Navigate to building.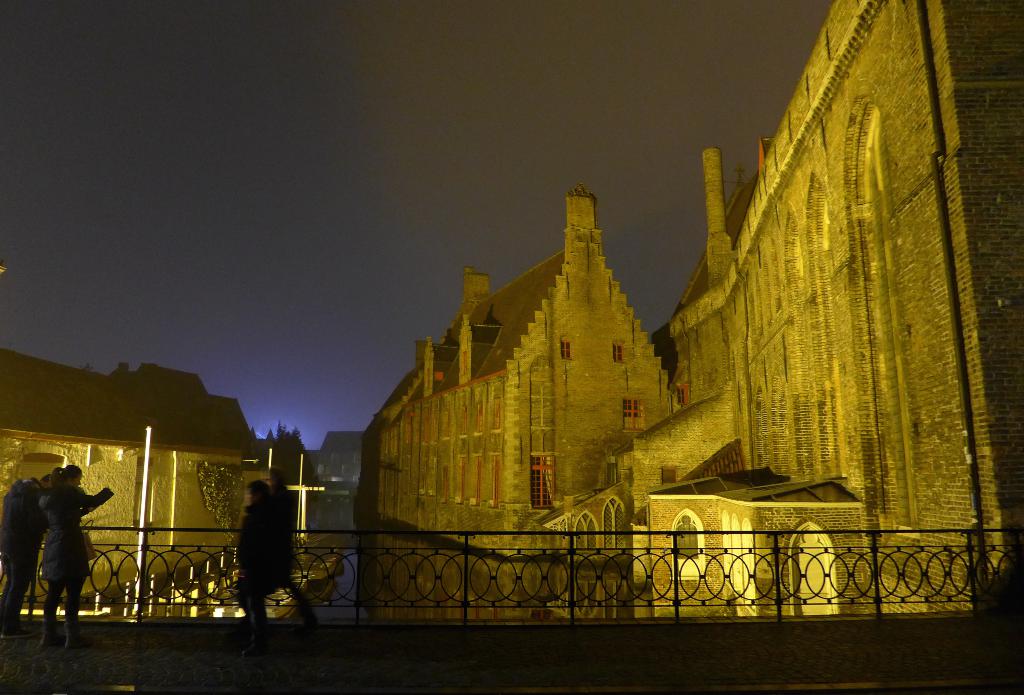
Navigation target: rect(0, 347, 257, 600).
